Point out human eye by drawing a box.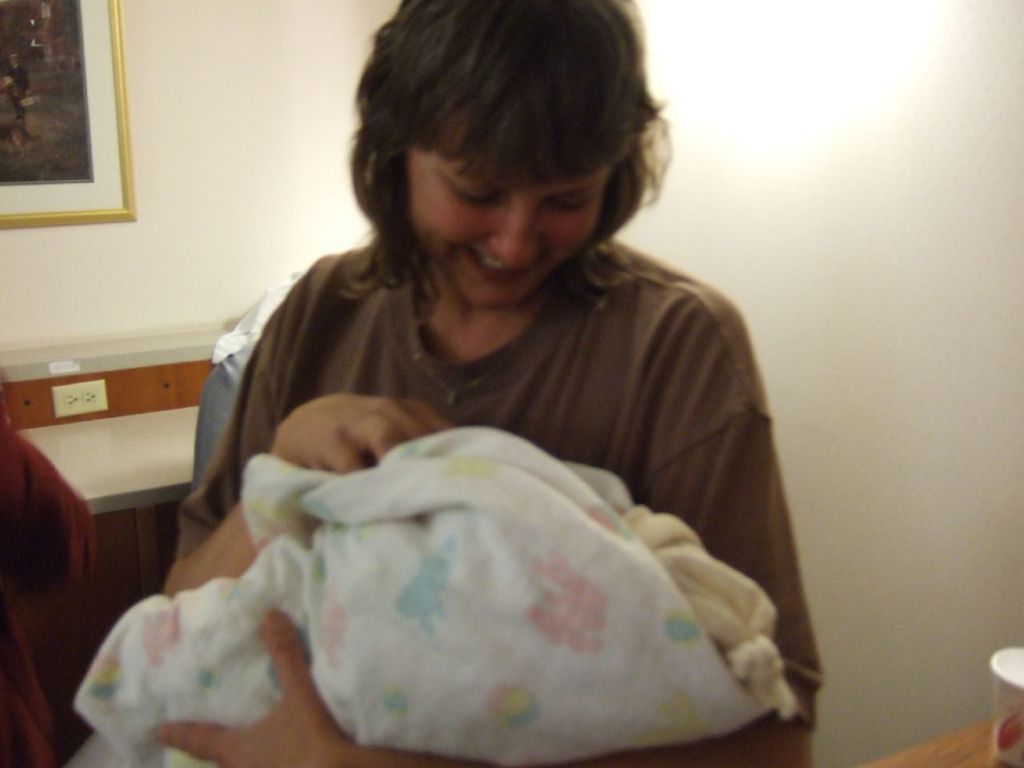
[545,195,597,214].
